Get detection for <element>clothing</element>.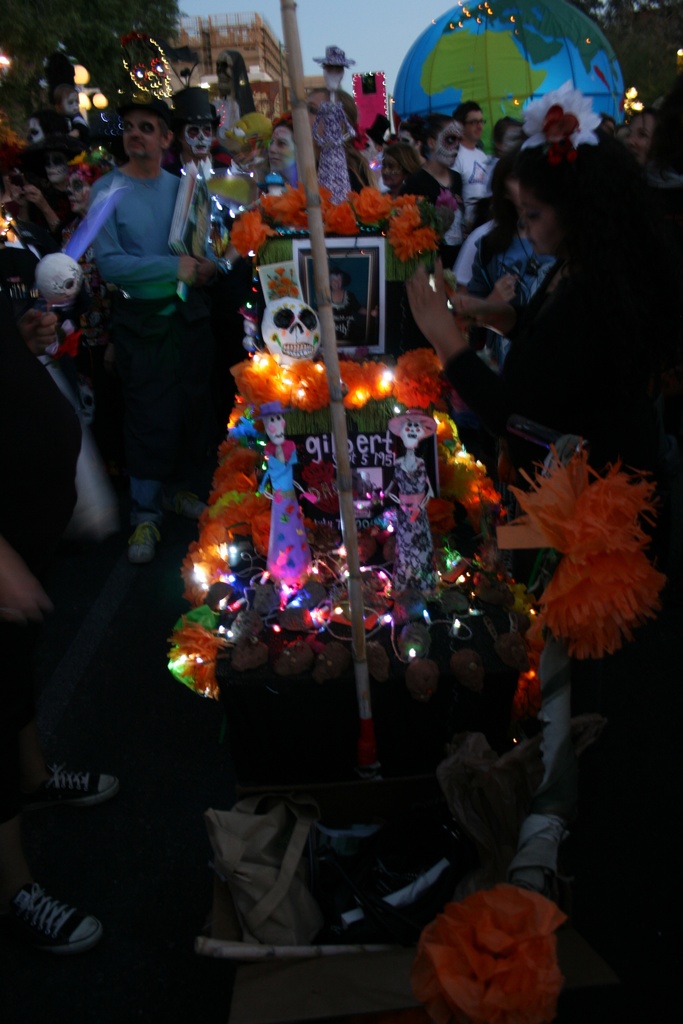
Detection: {"x1": 81, "y1": 180, "x2": 200, "y2": 354}.
